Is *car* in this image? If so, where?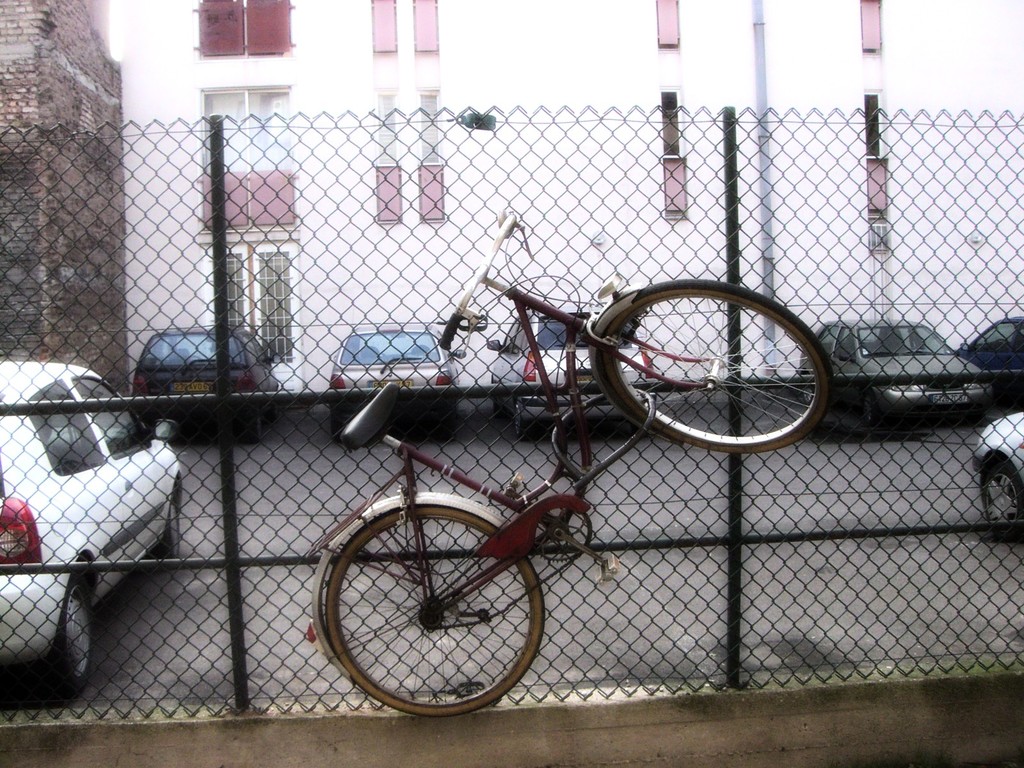
Yes, at 328 330 468 429.
